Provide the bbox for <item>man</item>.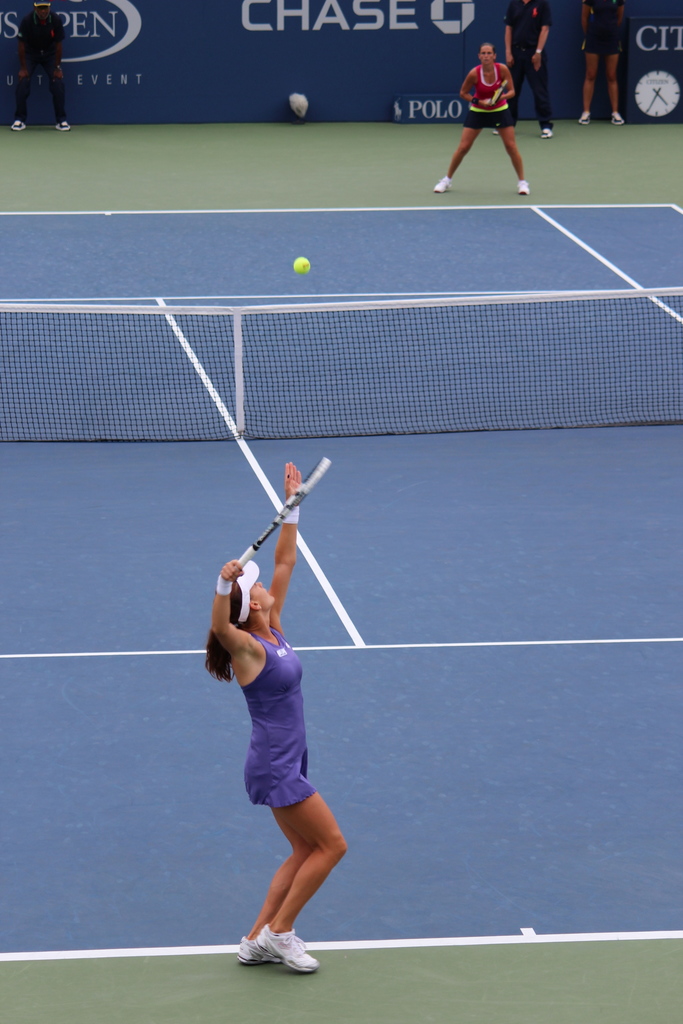
491/0/552/140.
